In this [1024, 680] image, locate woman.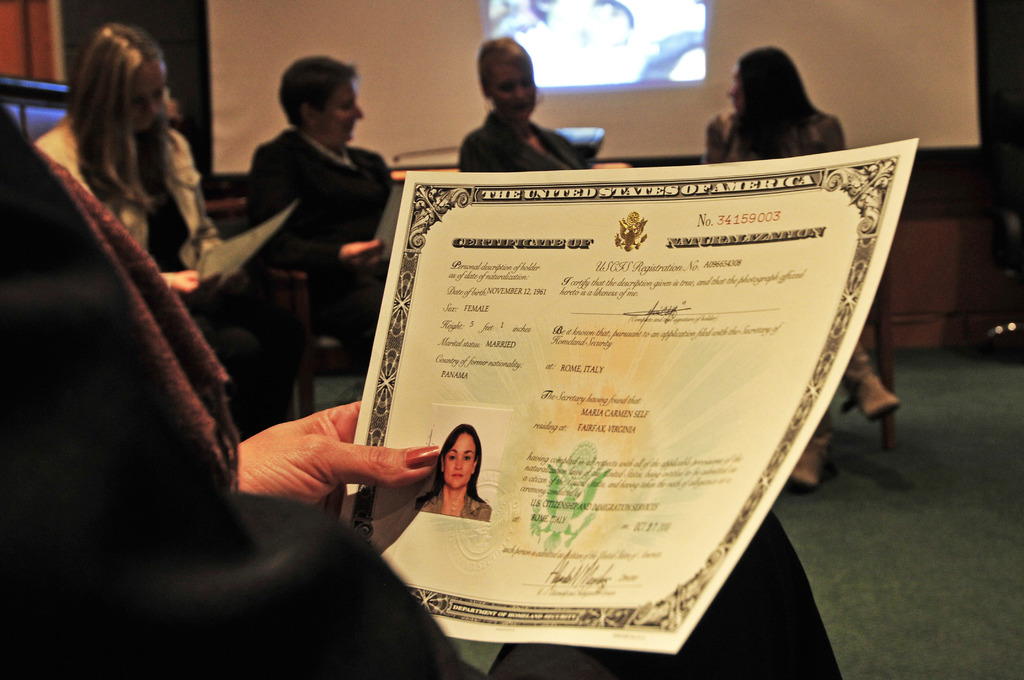
Bounding box: (x1=416, y1=421, x2=492, y2=522).
